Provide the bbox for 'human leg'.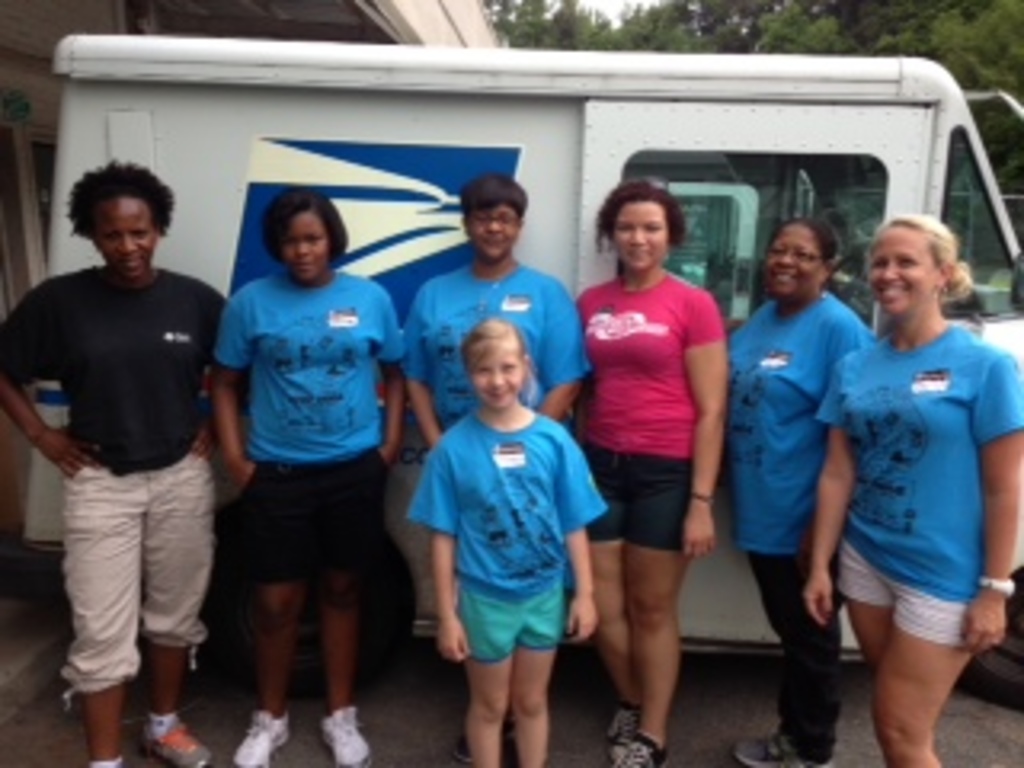
l=131, t=445, r=221, b=762.
